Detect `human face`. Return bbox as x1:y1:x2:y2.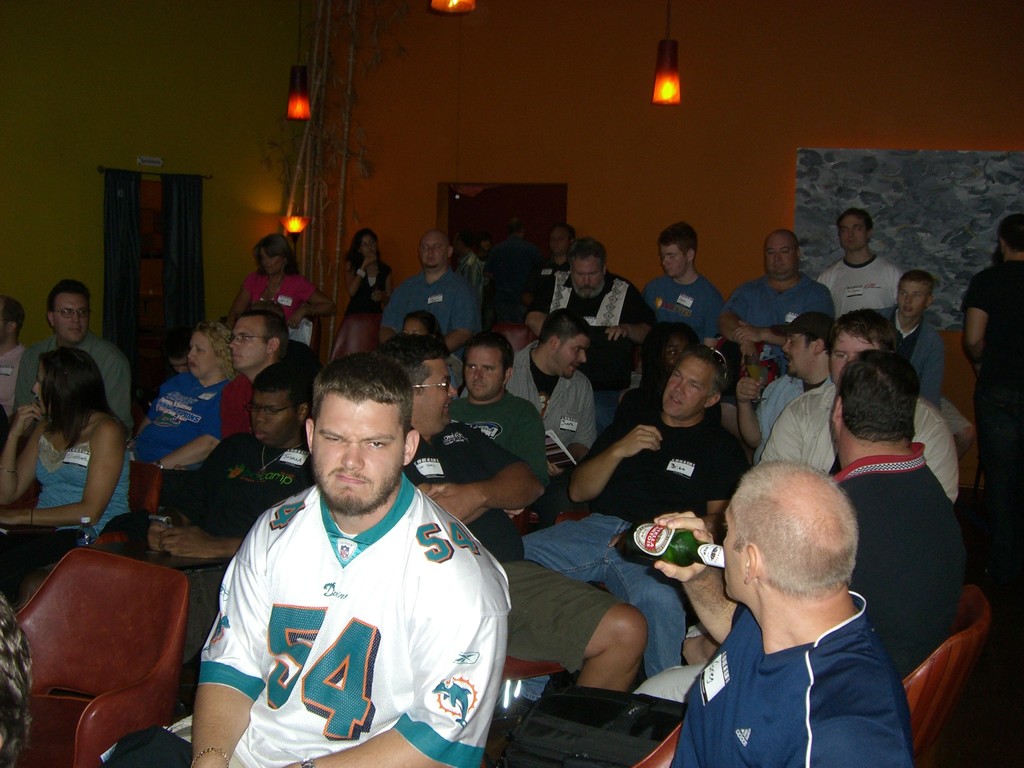
663:243:689:281.
